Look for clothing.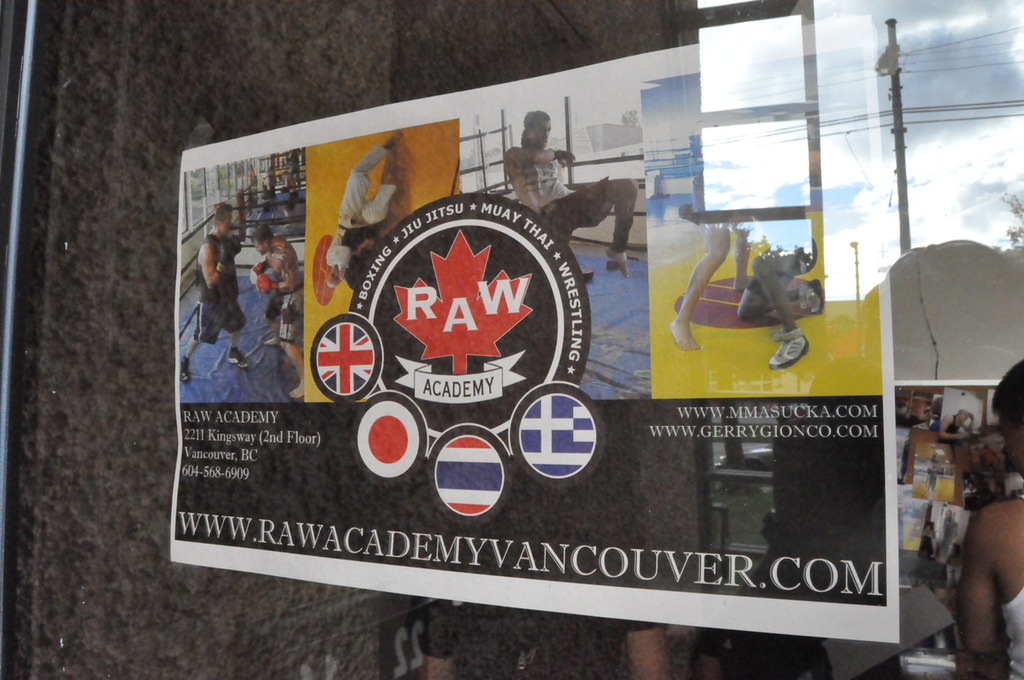
Found: [left=984, top=583, right=1023, bottom=679].
